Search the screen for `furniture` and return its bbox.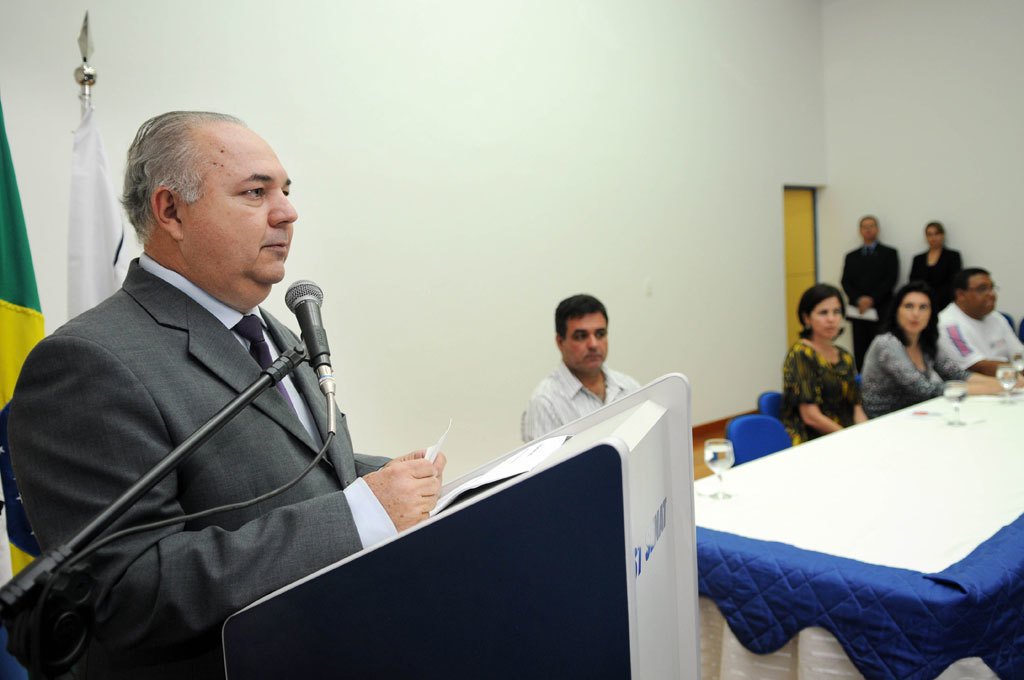
Found: Rect(692, 372, 1023, 679).
